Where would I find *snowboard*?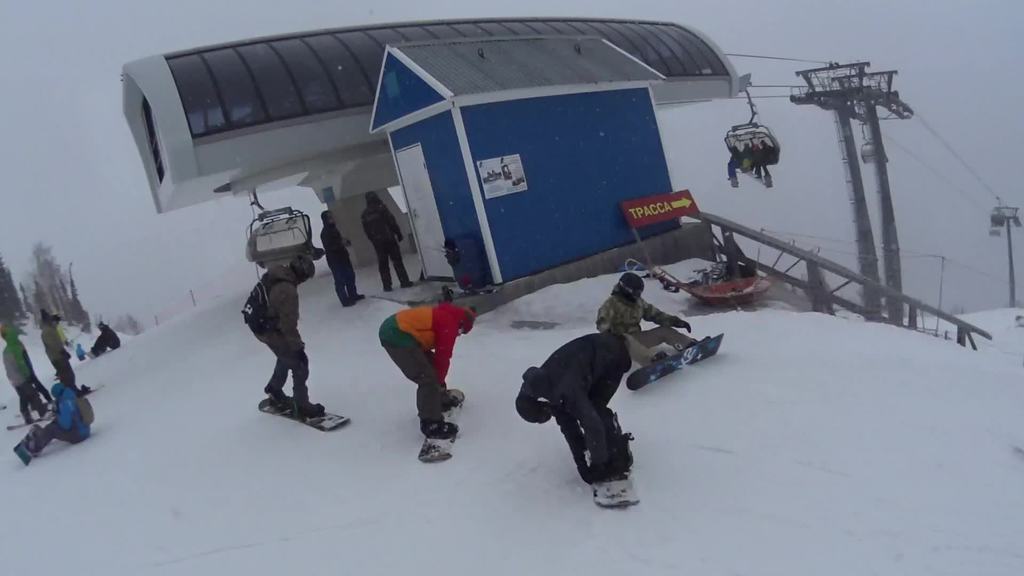
At select_region(627, 335, 724, 391).
